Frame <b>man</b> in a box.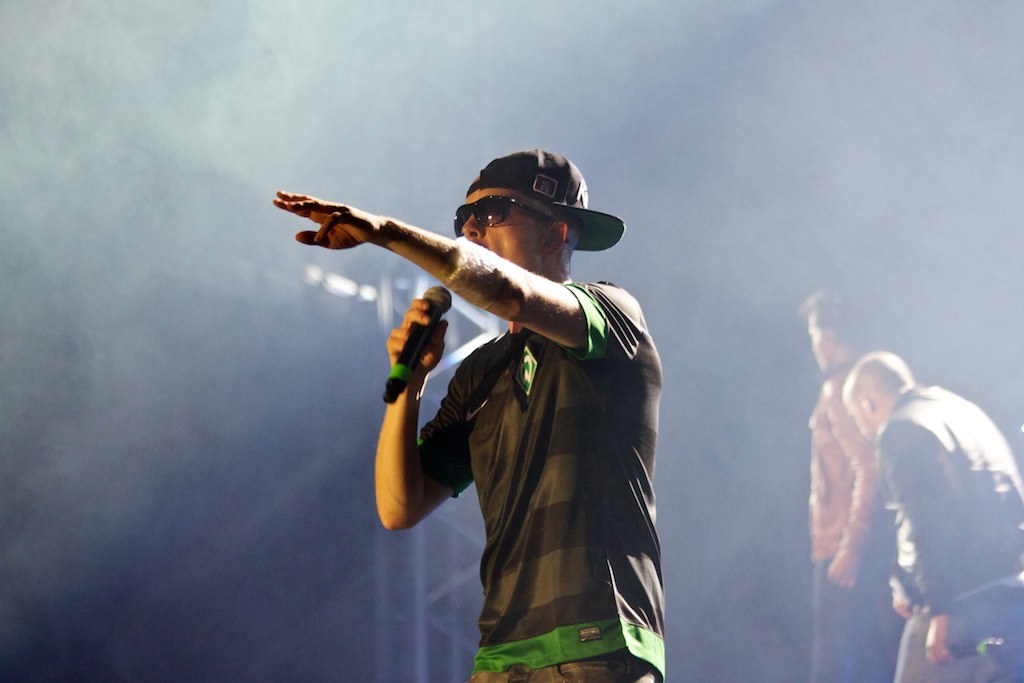
detection(795, 286, 866, 682).
